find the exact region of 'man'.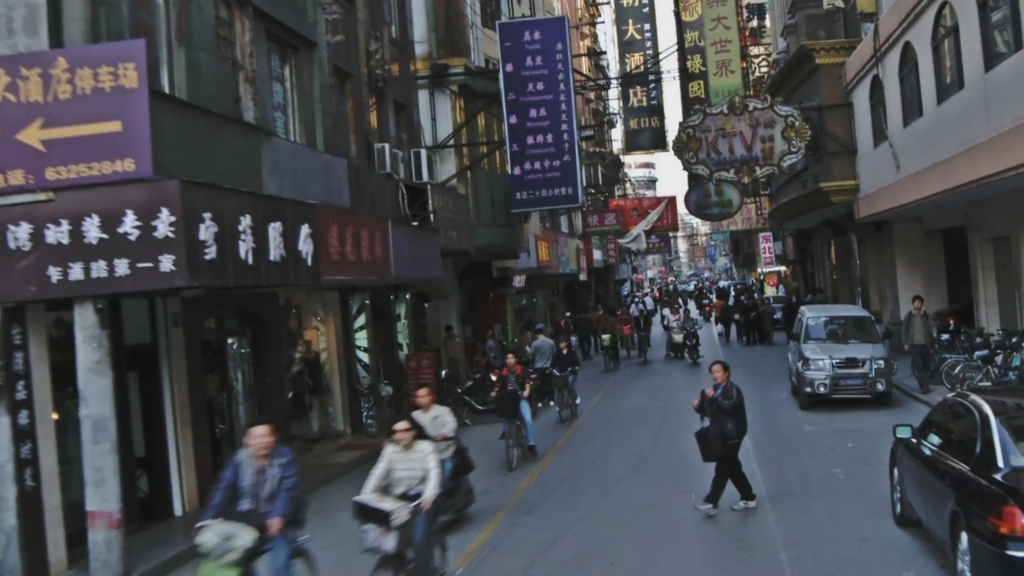
Exact region: select_region(758, 298, 778, 343).
